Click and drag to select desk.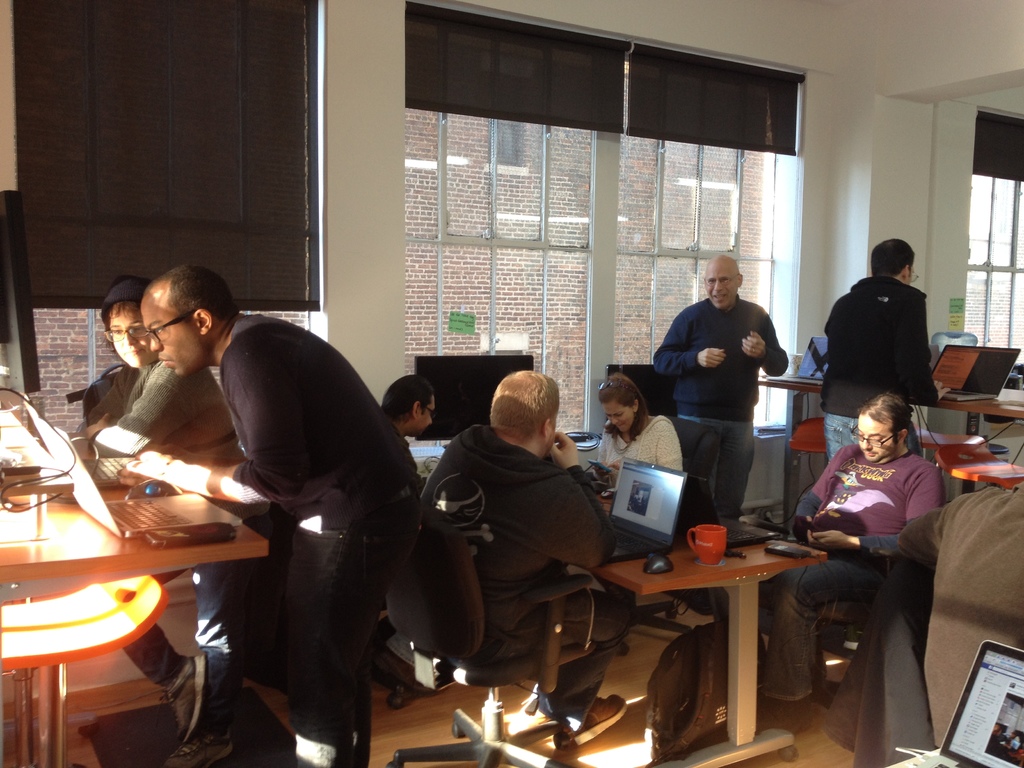
Selection: rect(599, 505, 838, 743).
